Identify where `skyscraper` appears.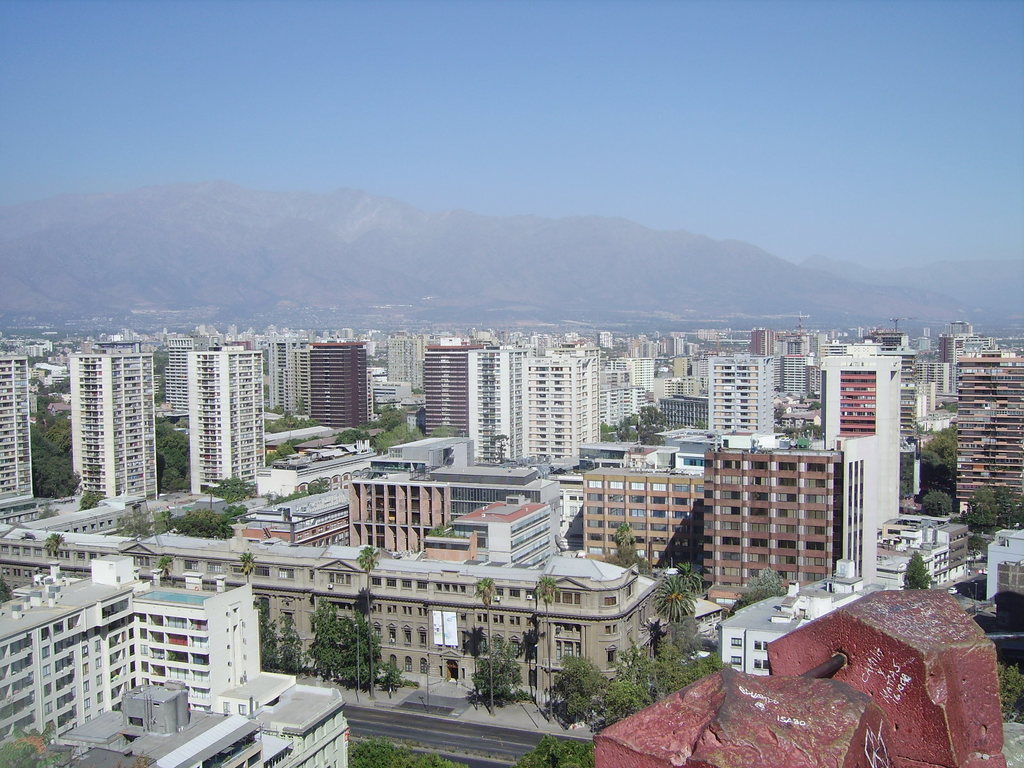
Appears at pyautogui.locateOnScreen(520, 349, 600, 465).
